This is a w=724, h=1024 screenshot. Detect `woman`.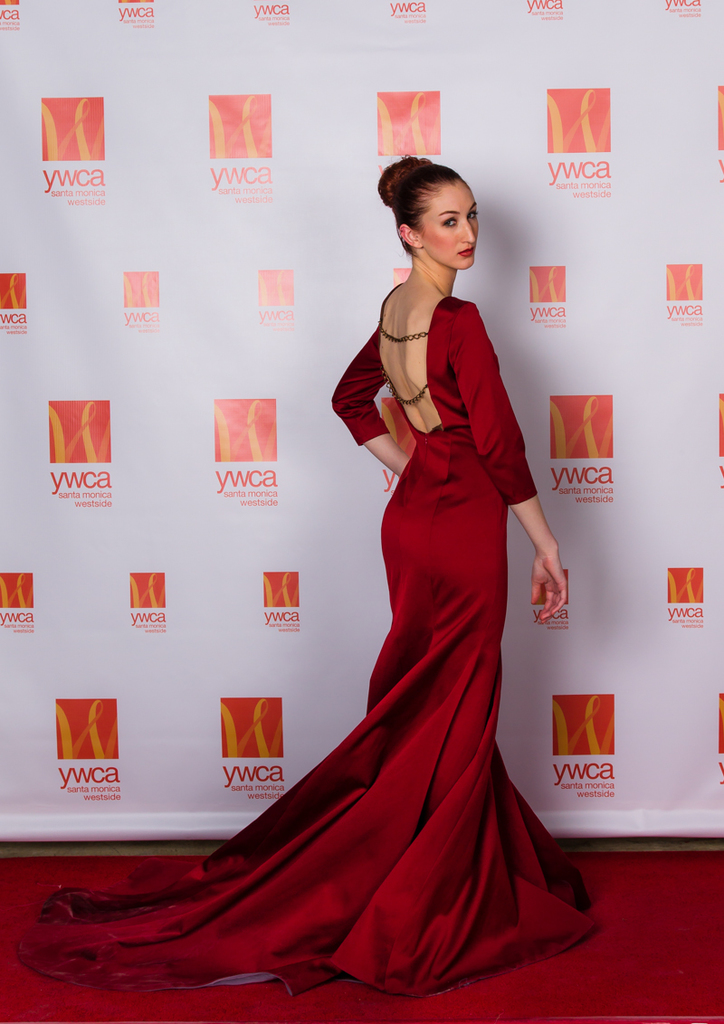
left=94, top=167, right=564, bottom=1014.
